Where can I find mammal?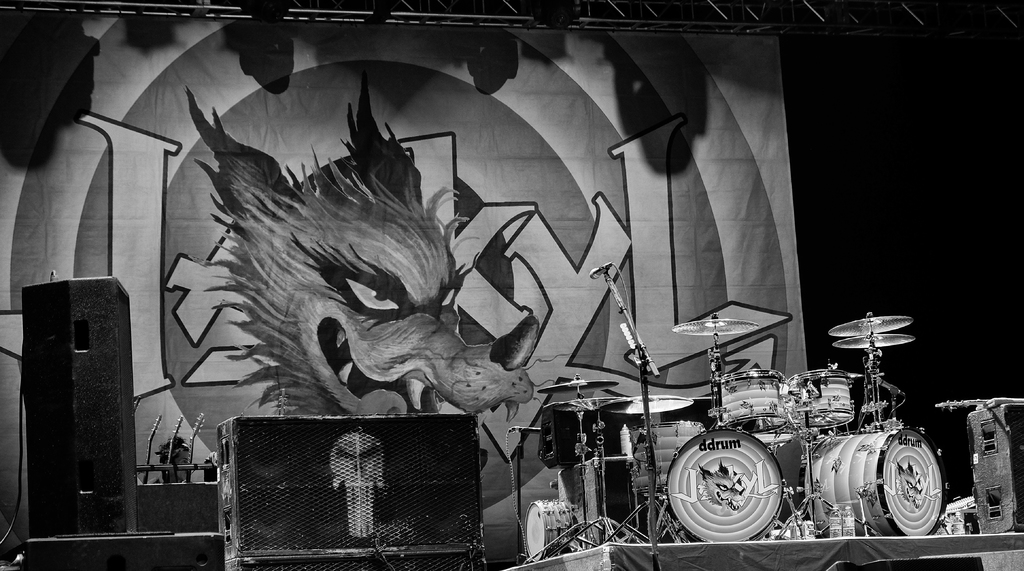
You can find it at bbox=[143, 432, 194, 486].
